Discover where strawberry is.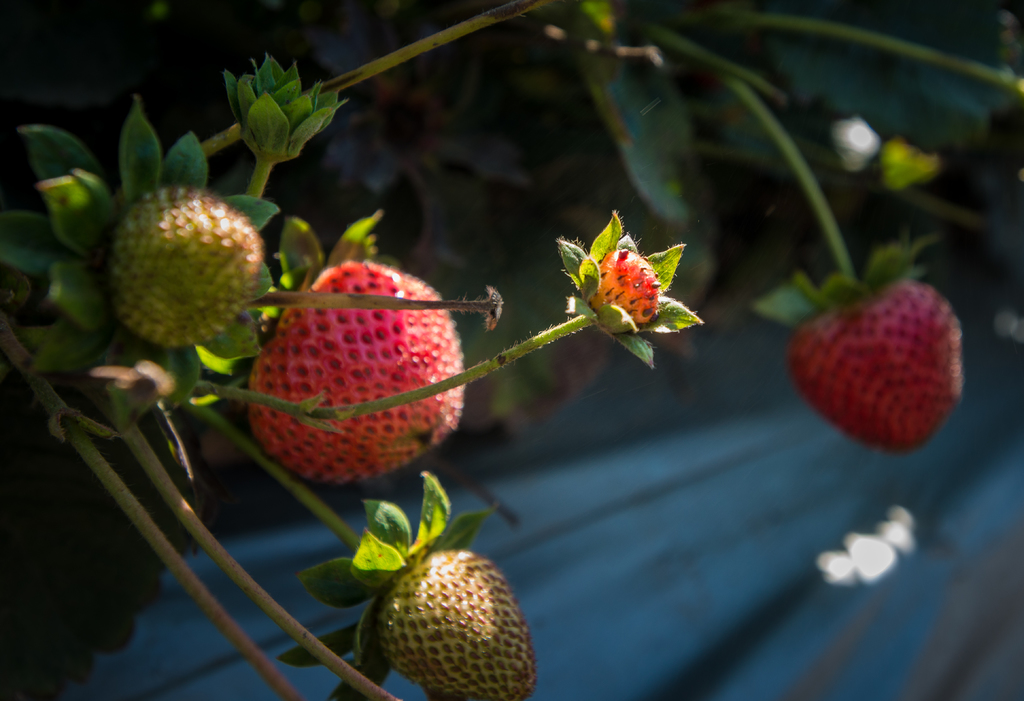
Discovered at [left=222, top=258, right=477, bottom=481].
